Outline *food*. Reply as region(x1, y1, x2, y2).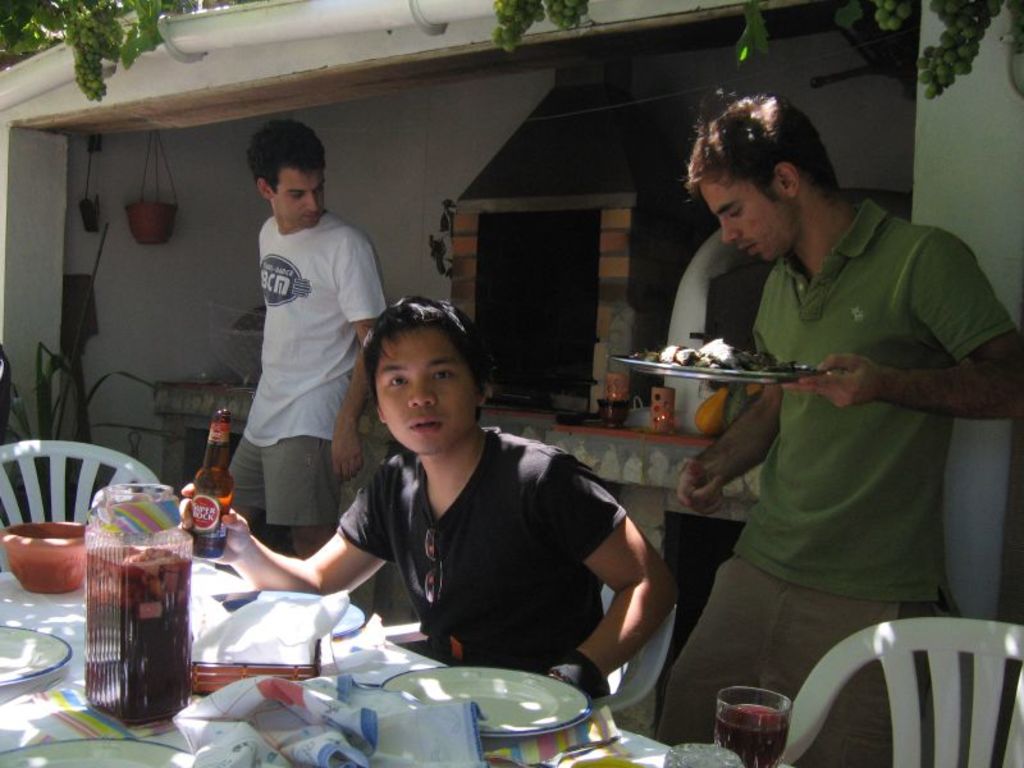
region(73, 535, 177, 704).
